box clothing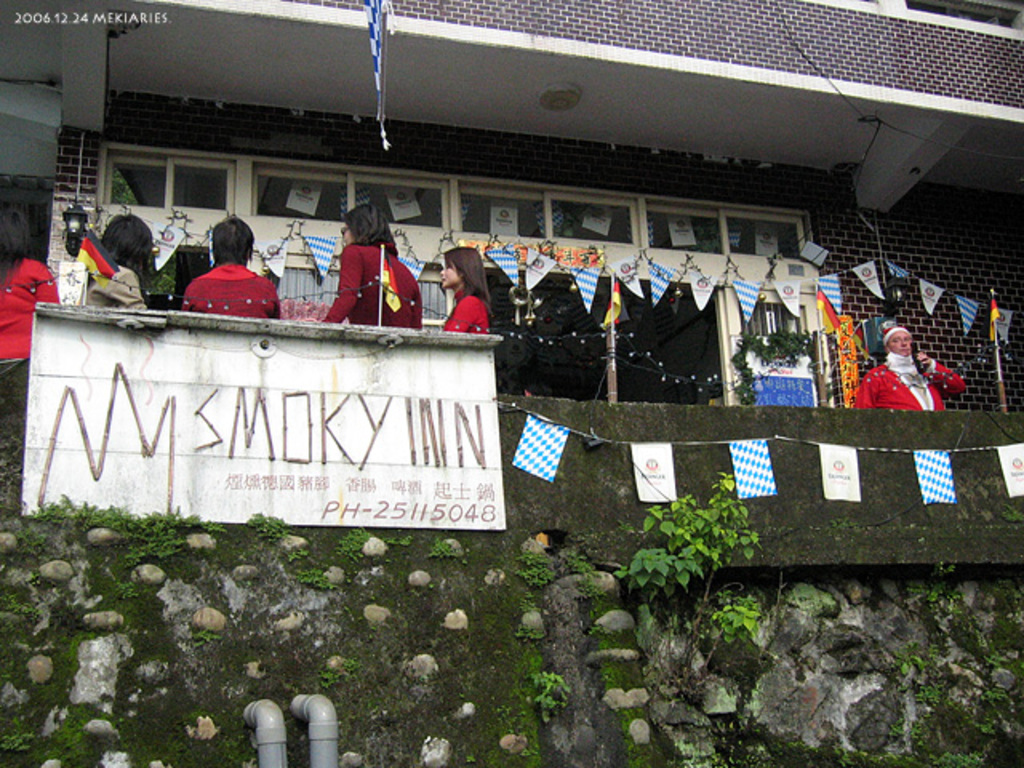
176/245/272/310
